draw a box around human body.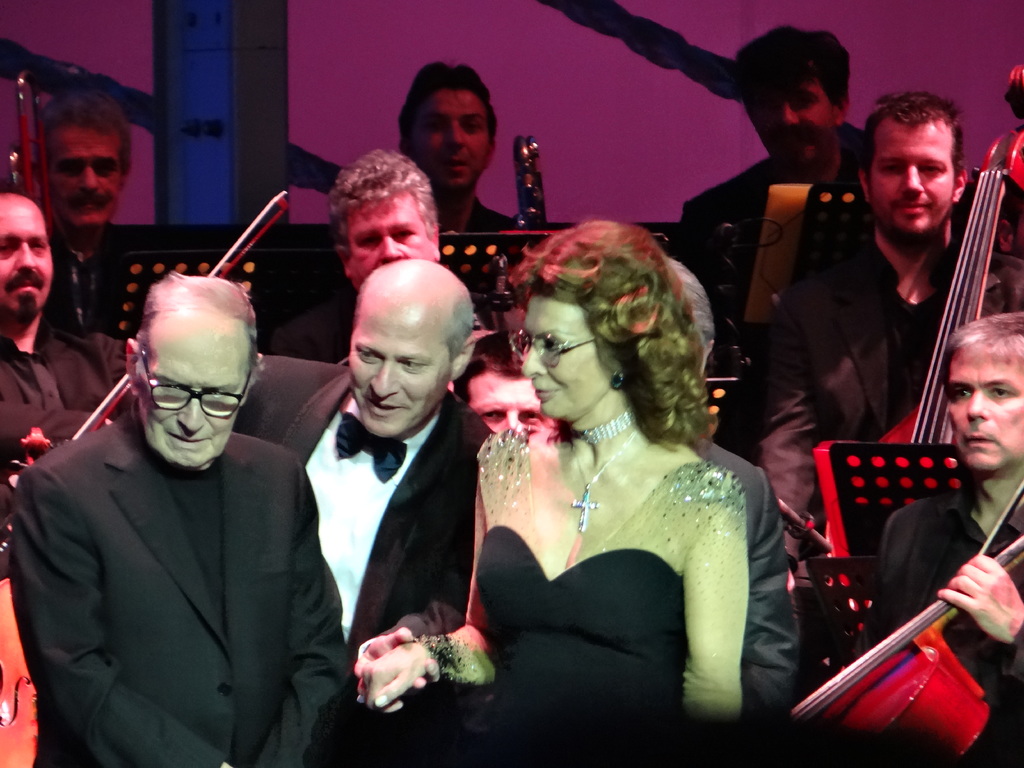
(left=0, top=320, right=123, bottom=463).
